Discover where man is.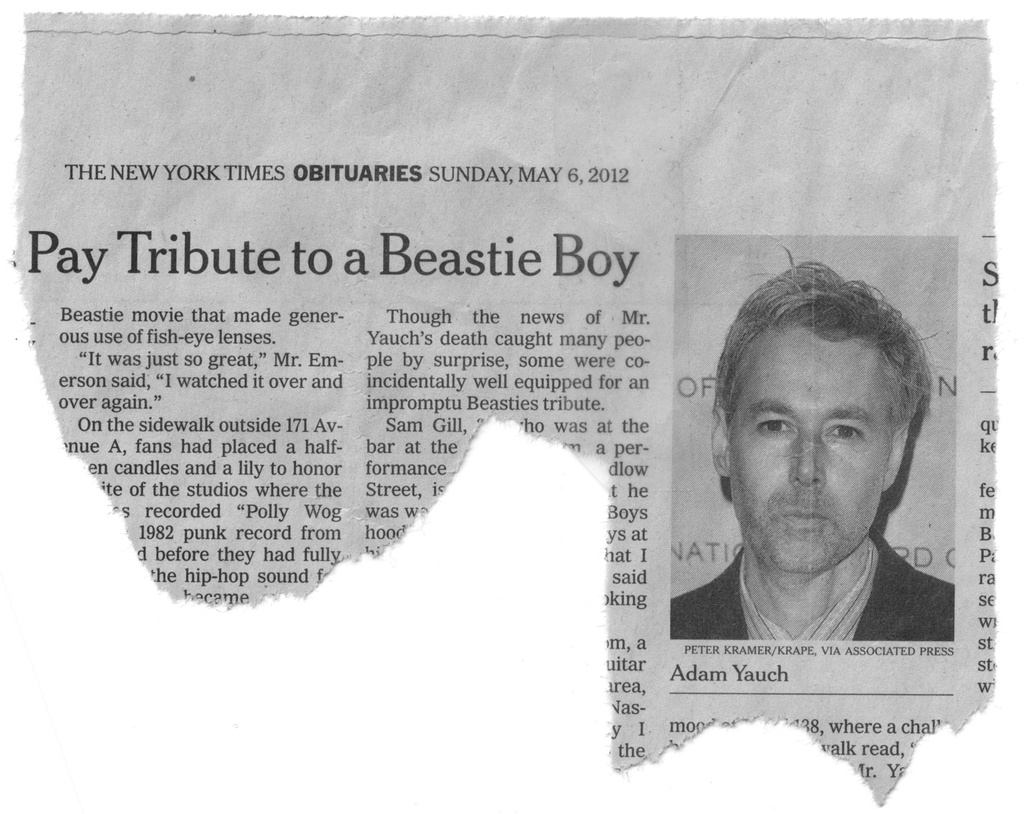
Discovered at bbox=[669, 246, 957, 644].
